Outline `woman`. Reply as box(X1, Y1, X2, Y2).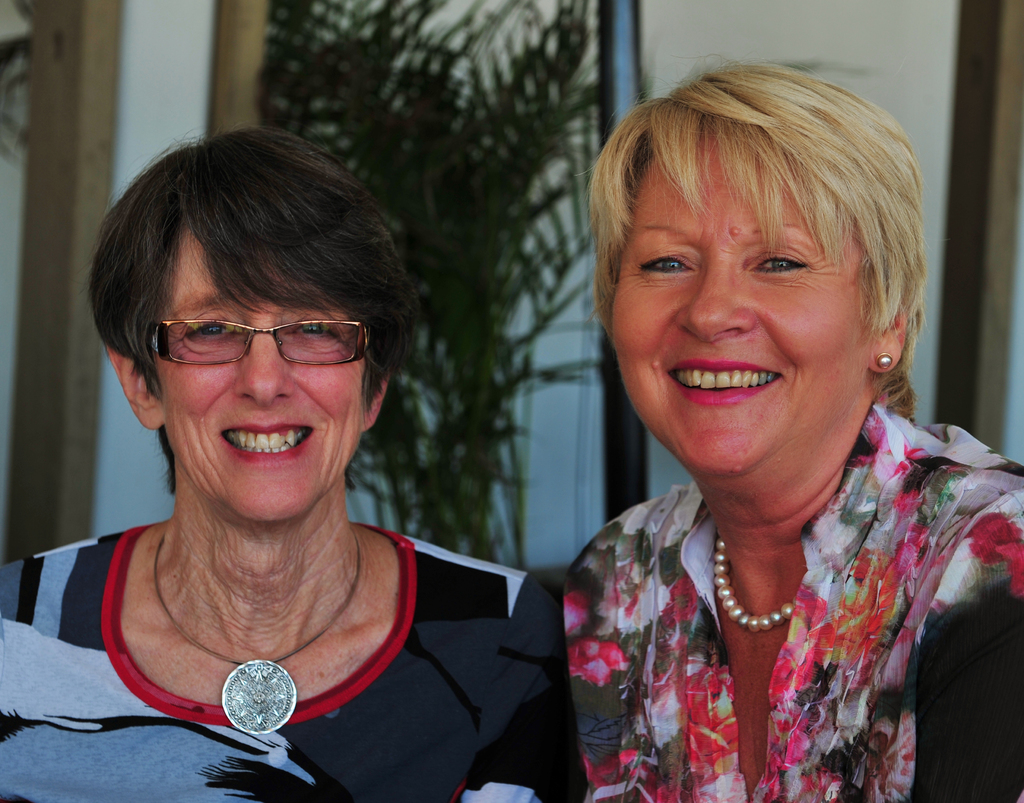
box(560, 53, 1023, 802).
